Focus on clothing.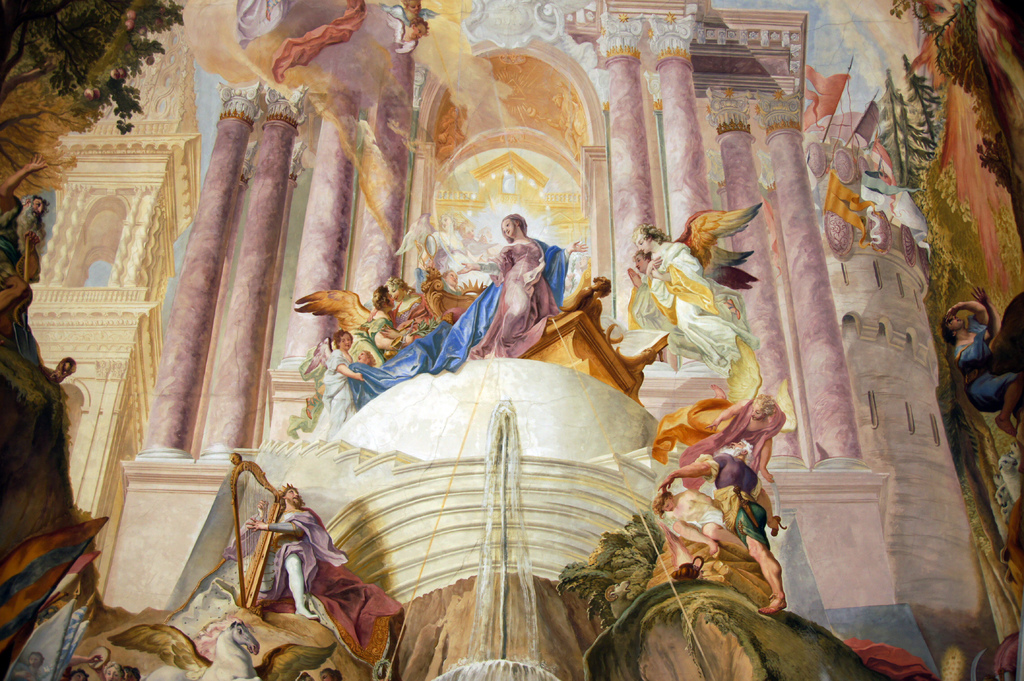
Focused at left=666, top=458, right=756, bottom=572.
